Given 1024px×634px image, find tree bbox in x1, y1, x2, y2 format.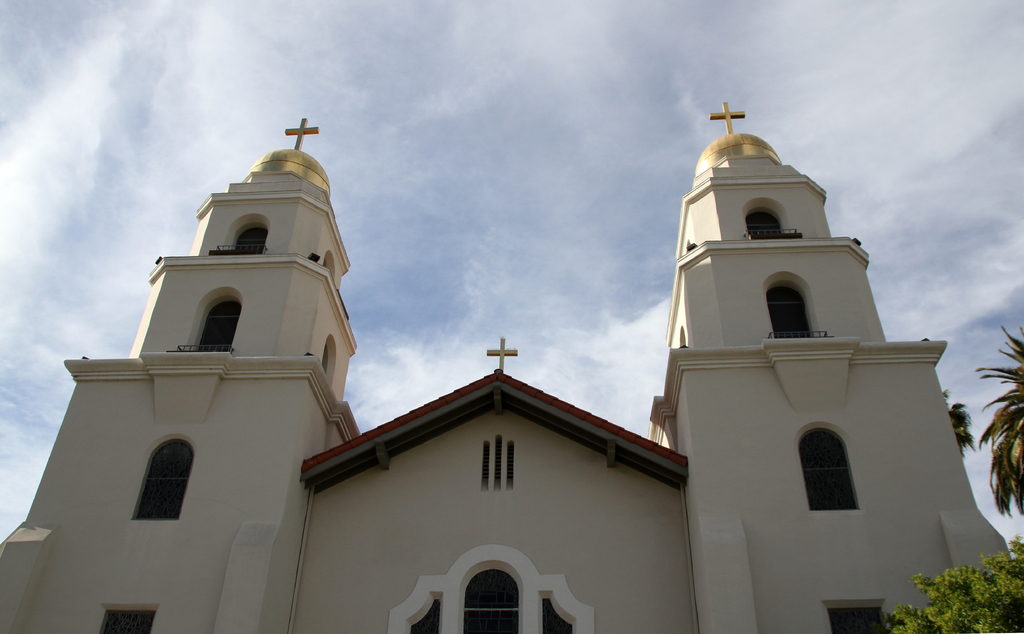
899, 530, 1023, 633.
